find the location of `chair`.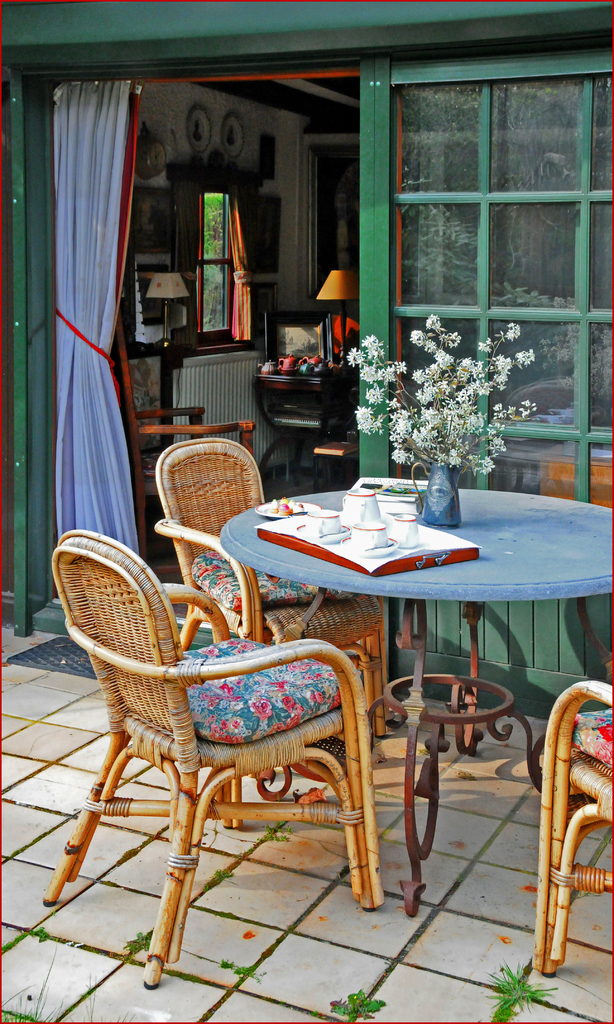
Location: bbox=[153, 439, 388, 740].
